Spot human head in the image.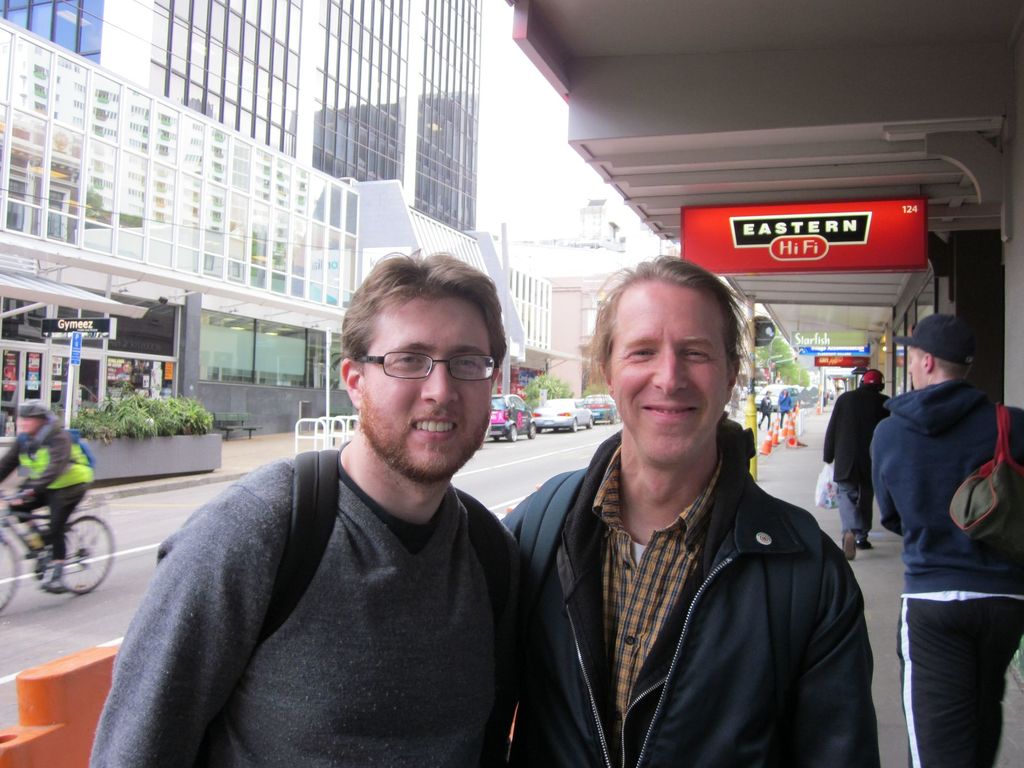
human head found at select_region(340, 252, 504, 484).
